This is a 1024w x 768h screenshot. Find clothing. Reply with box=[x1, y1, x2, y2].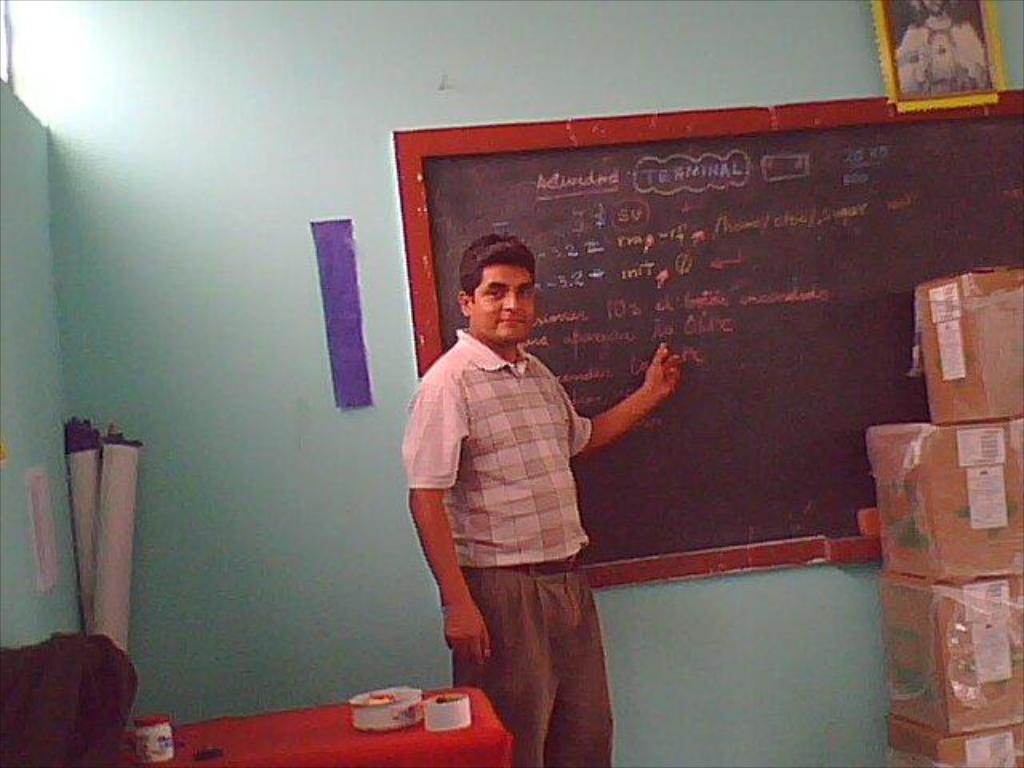
box=[901, 10, 990, 90].
